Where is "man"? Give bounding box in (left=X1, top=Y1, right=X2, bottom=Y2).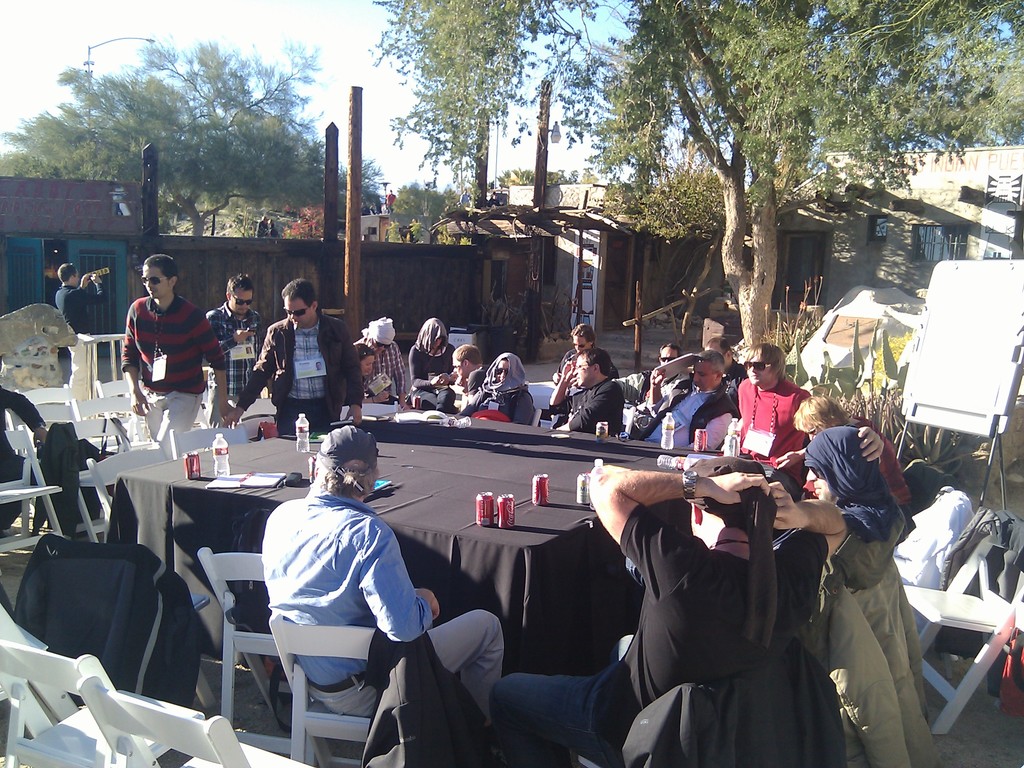
(left=353, top=316, right=412, bottom=409).
